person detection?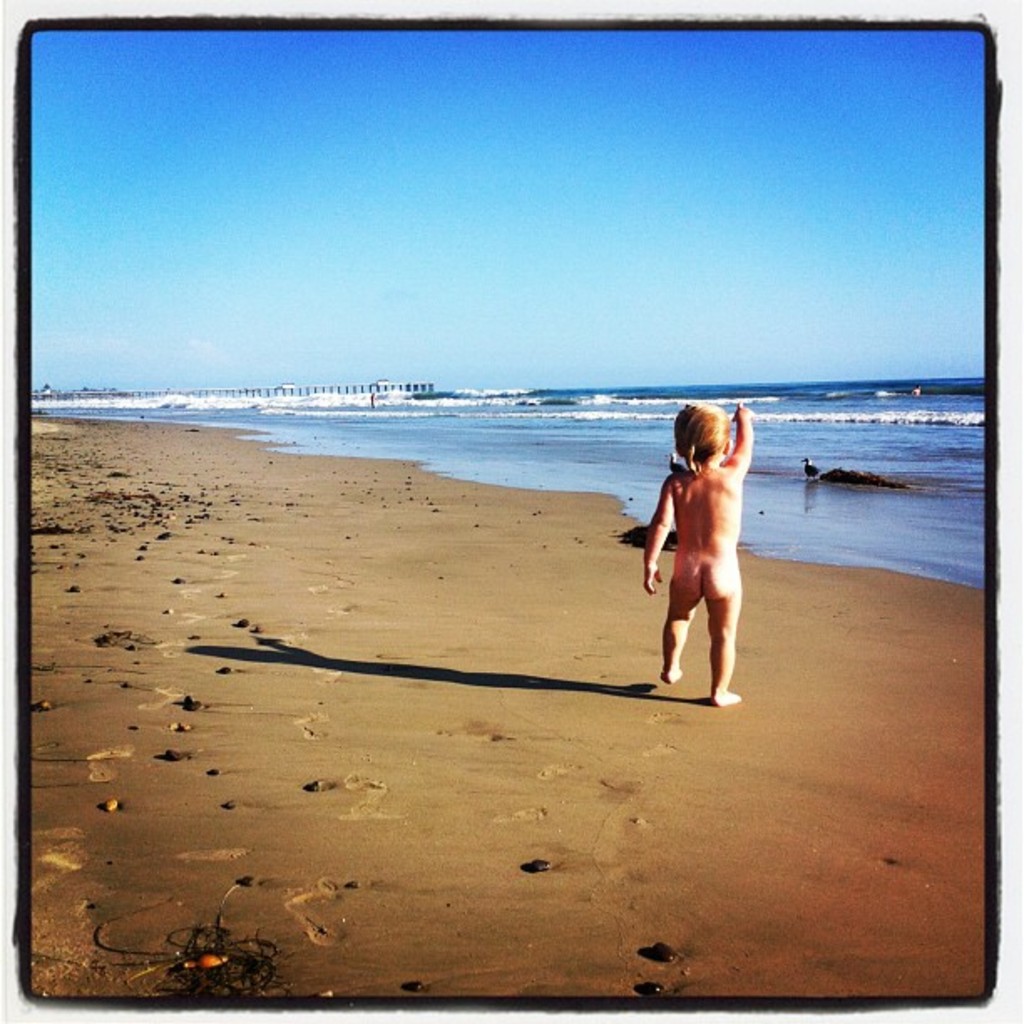
BBox(639, 383, 768, 709)
